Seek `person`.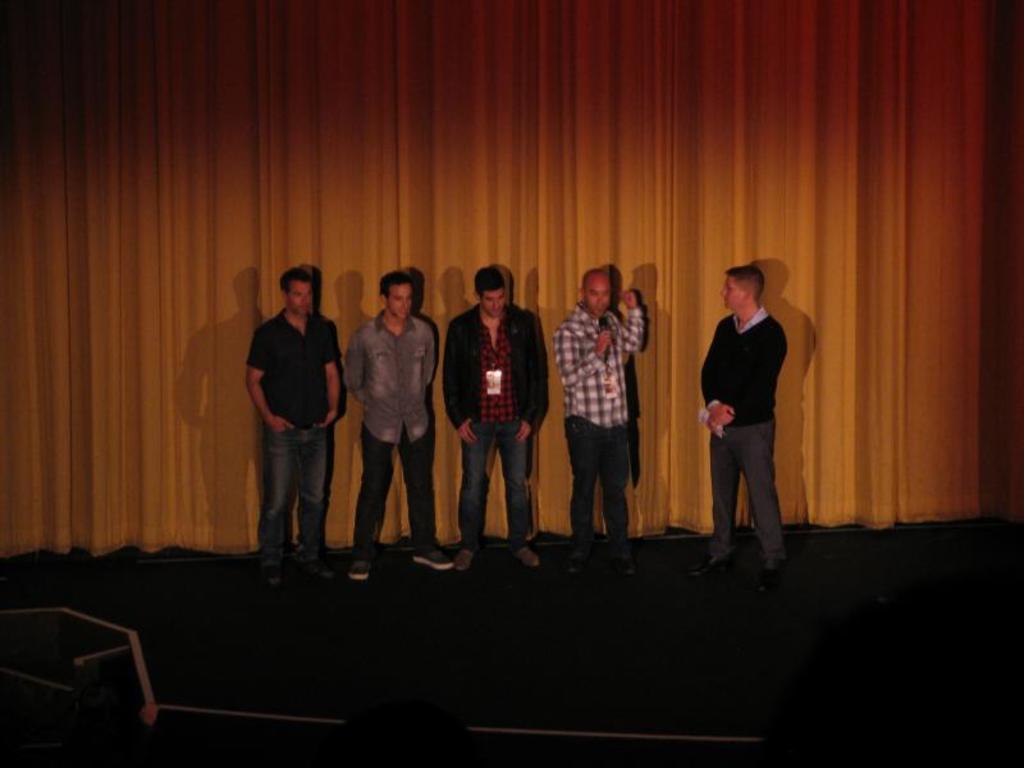
{"left": 241, "top": 264, "right": 335, "bottom": 586}.
